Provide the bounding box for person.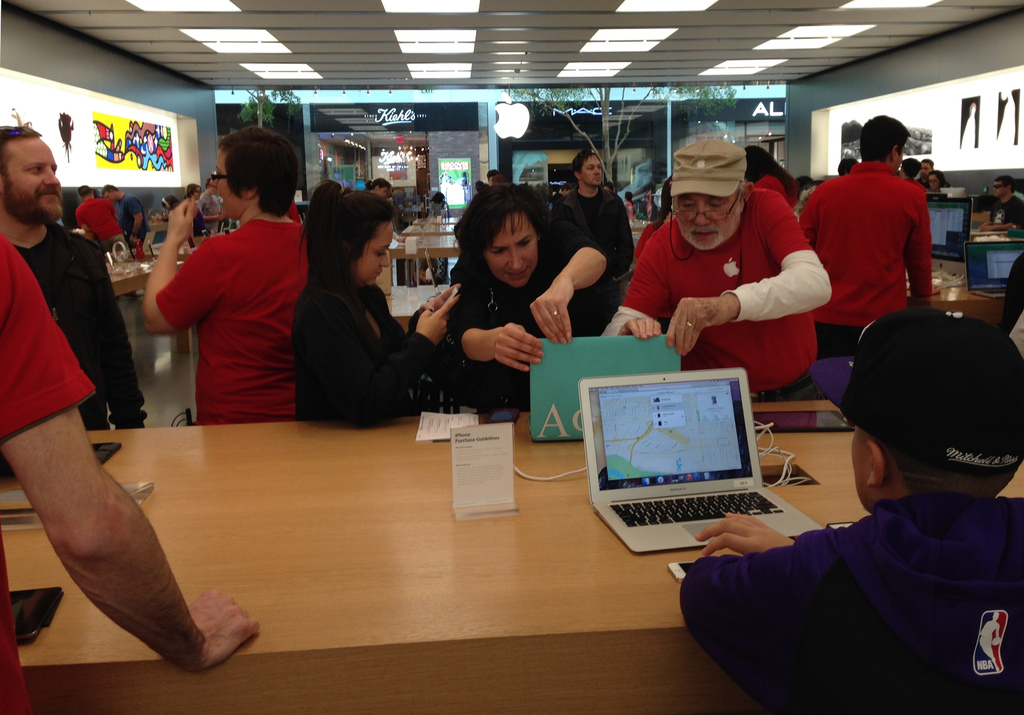
143:136:314:459.
